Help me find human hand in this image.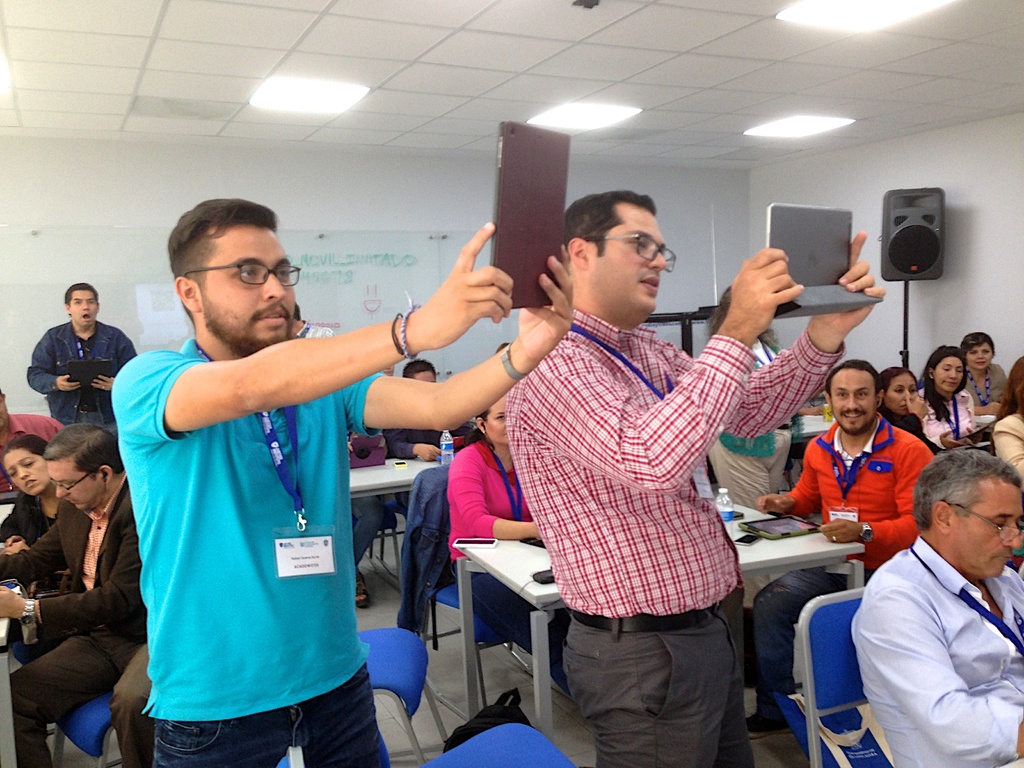
Found it: 412, 444, 444, 461.
